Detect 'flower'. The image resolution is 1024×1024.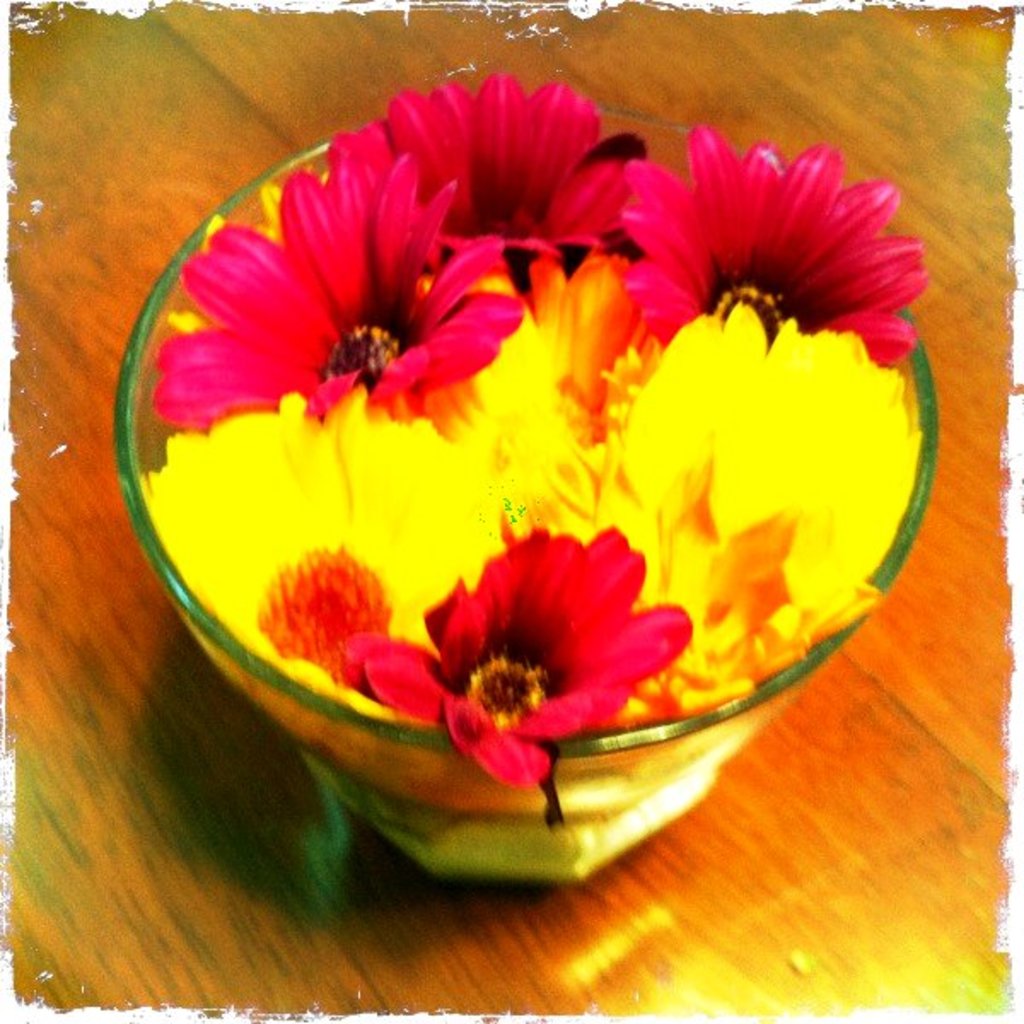
locate(408, 509, 683, 761).
